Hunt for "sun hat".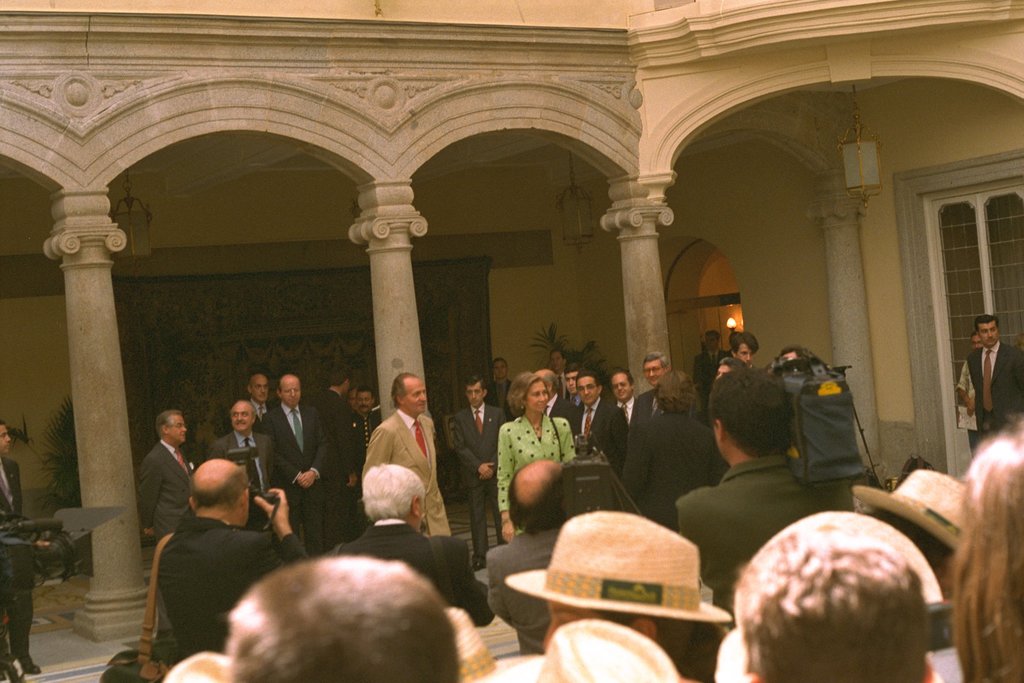
Hunted down at locate(438, 608, 496, 682).
